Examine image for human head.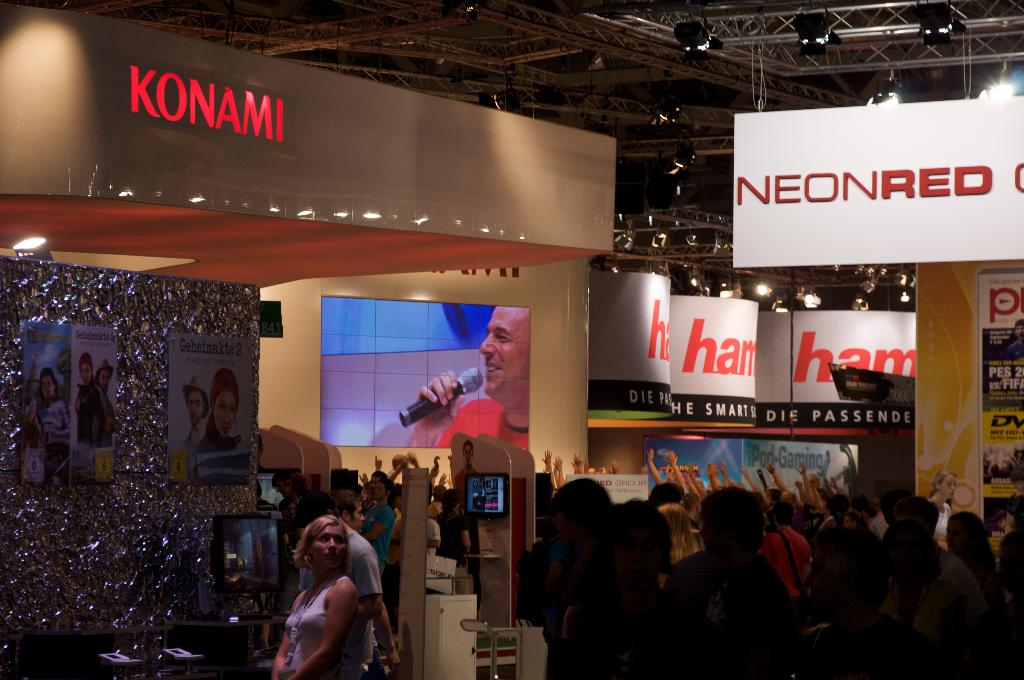
Examination result: BBox(696, 485, 765, 565).
